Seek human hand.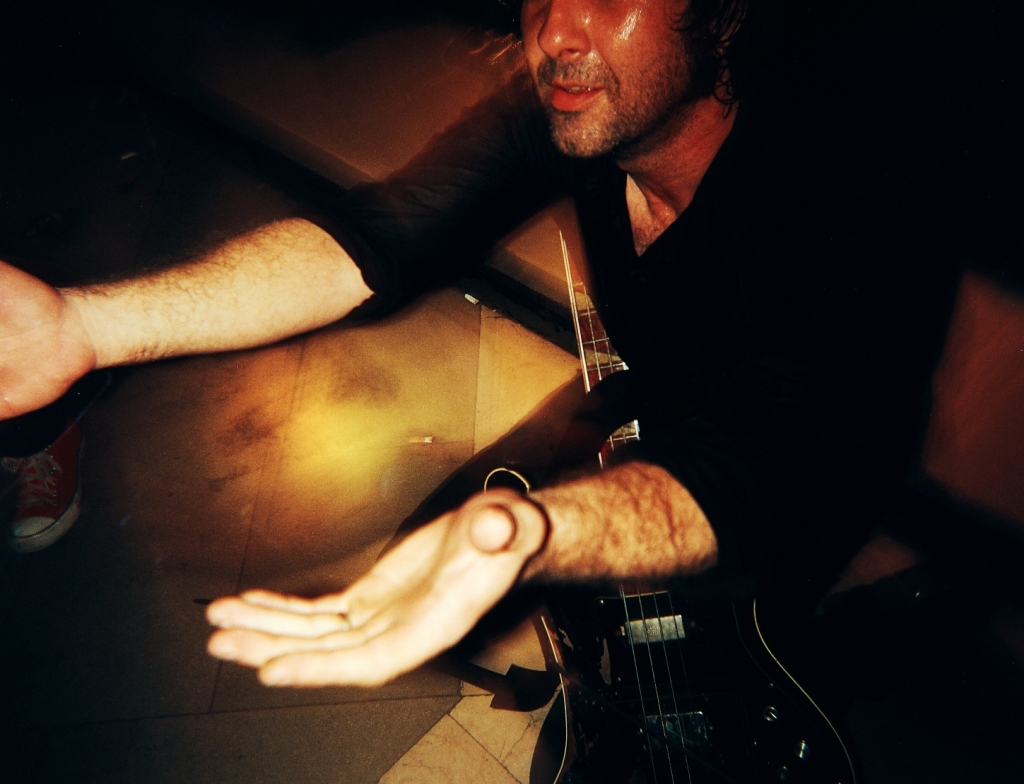
[0,260,94,421].
